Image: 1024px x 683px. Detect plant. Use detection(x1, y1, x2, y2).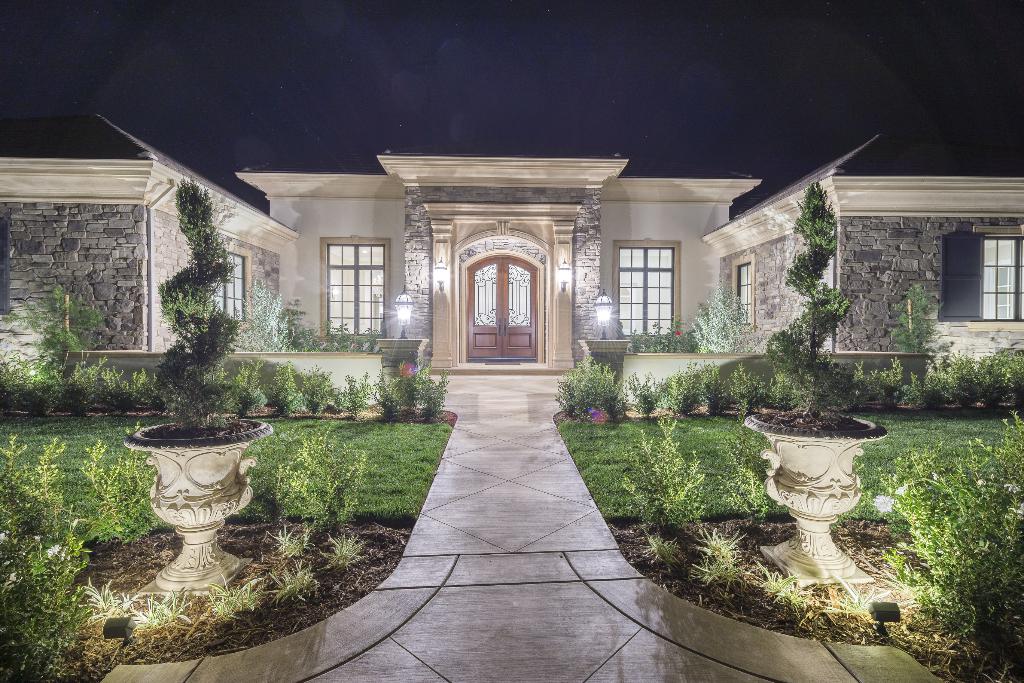
detection(764, 561, 815, 609).
